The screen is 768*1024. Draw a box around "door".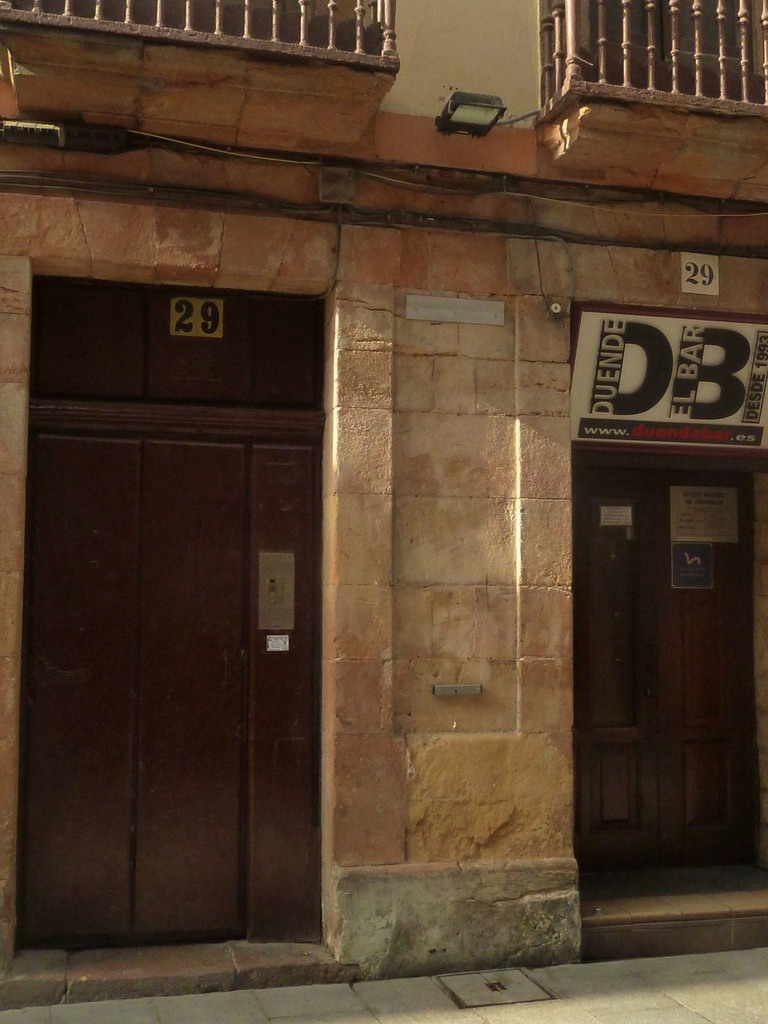
x1=17, y1=429, x2=322, y2=954.
